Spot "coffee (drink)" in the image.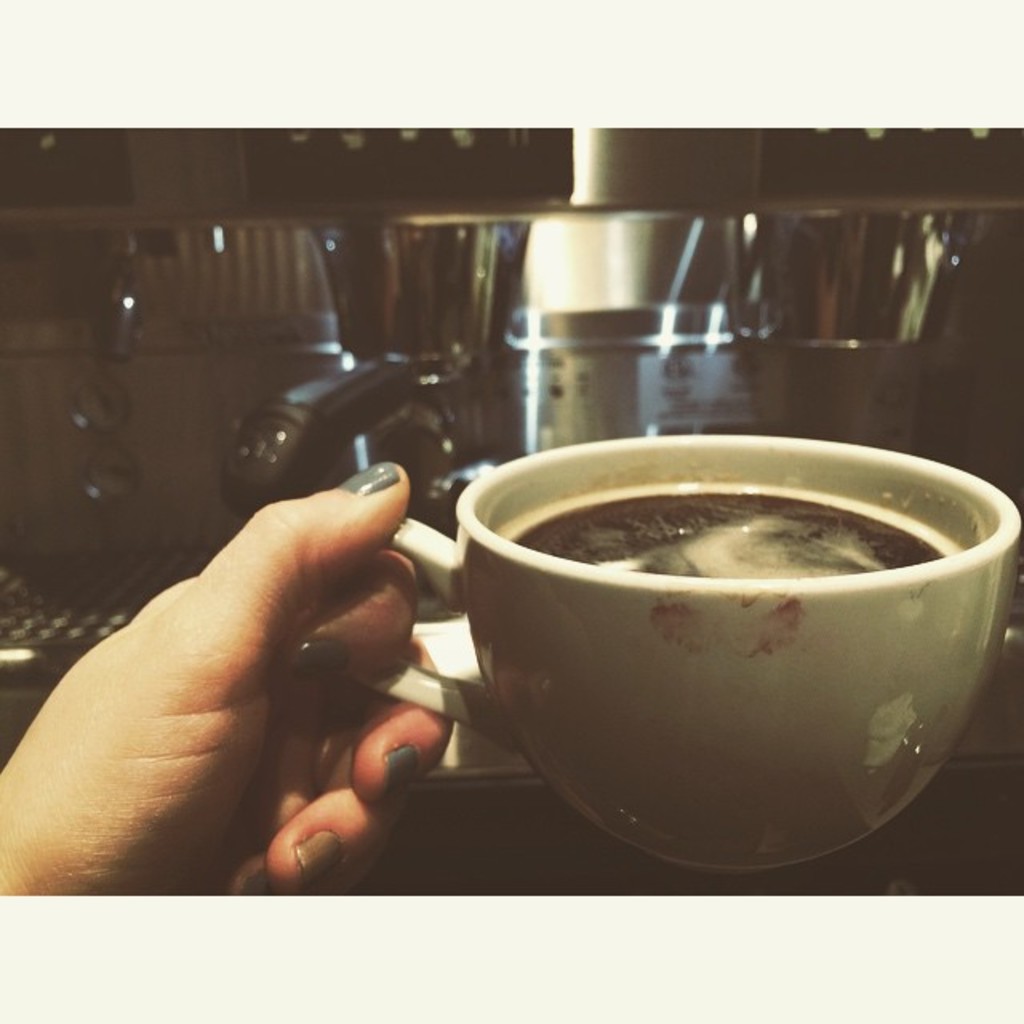
"coffee (drink)" found at locate(509, 485, 965, 586).
